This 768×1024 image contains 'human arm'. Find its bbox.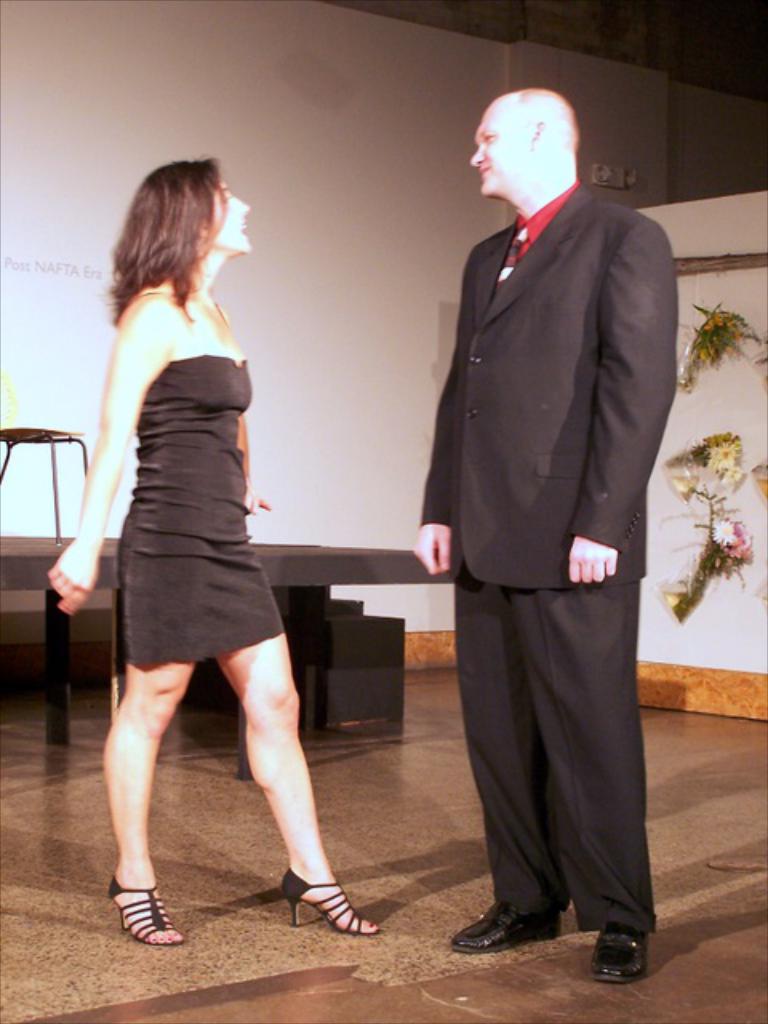
crop(226, 309, 278, 536).
